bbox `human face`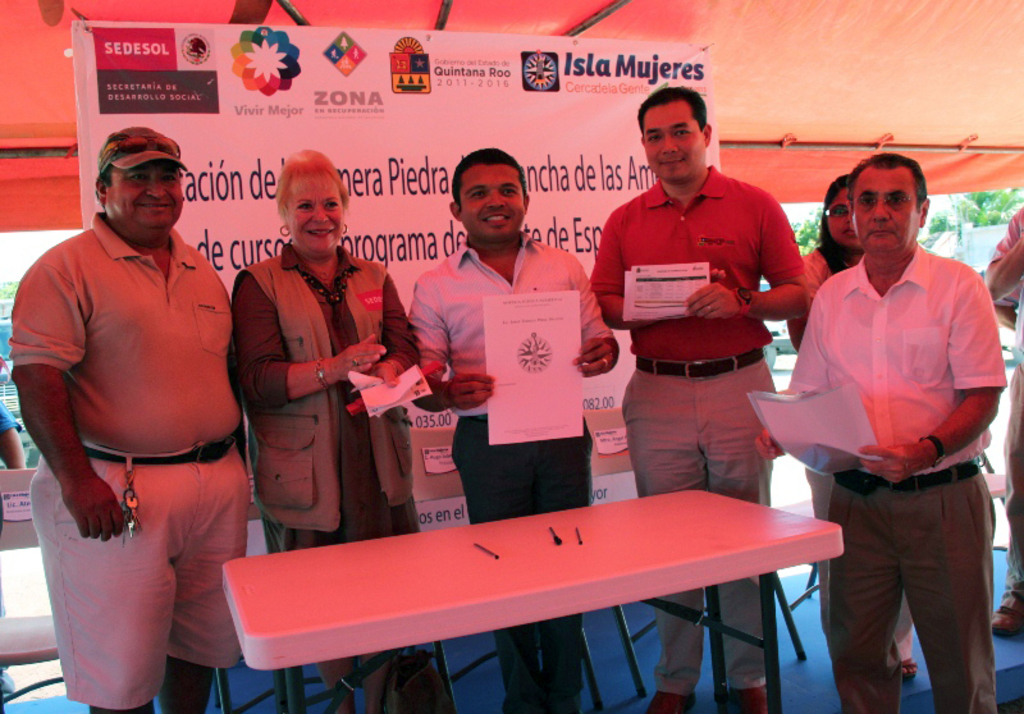
[294, 170, 348, 255]
